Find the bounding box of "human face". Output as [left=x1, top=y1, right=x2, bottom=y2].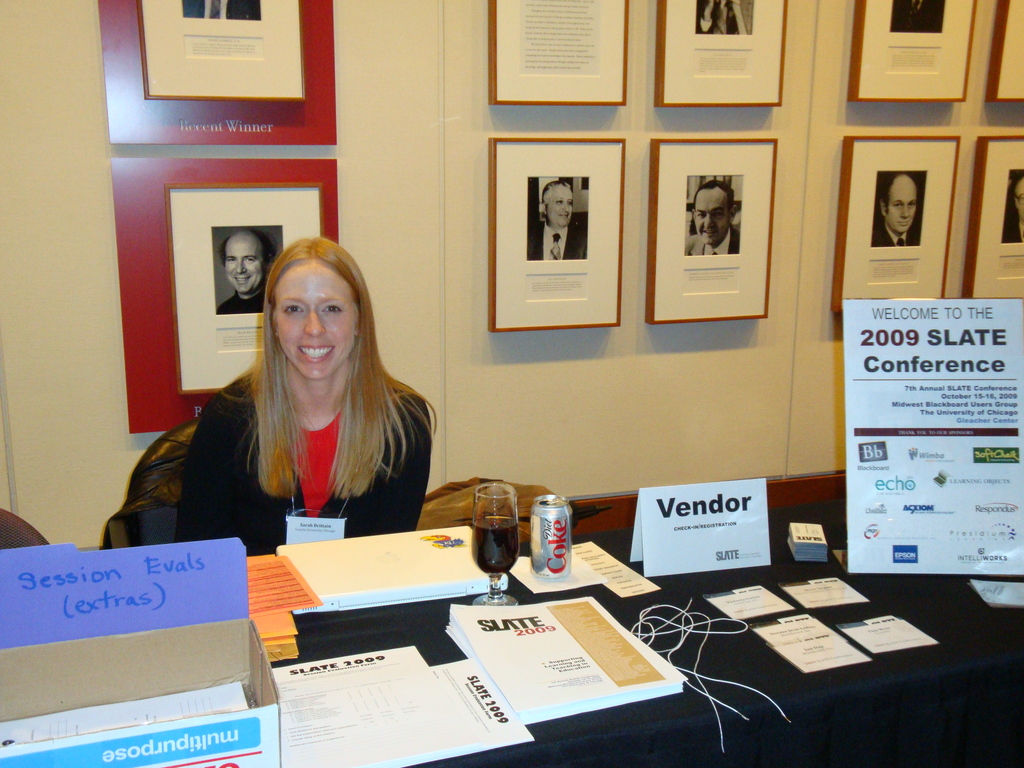
[left=275, top=264, right=360, bottom=376].
